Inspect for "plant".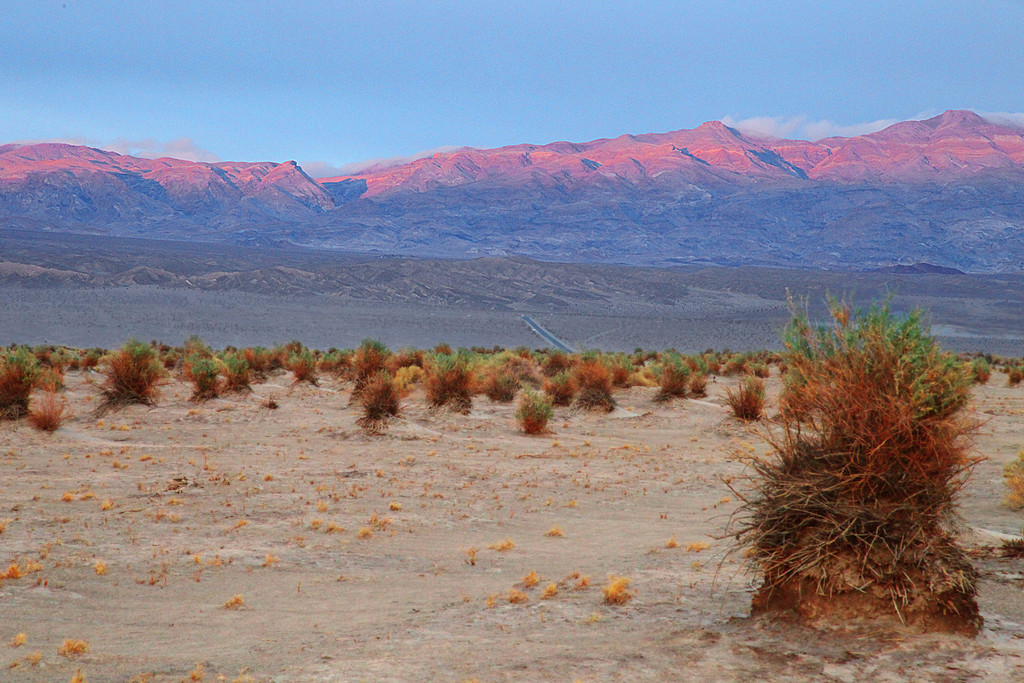
Inspection: region(665, 535, 678, 552).
